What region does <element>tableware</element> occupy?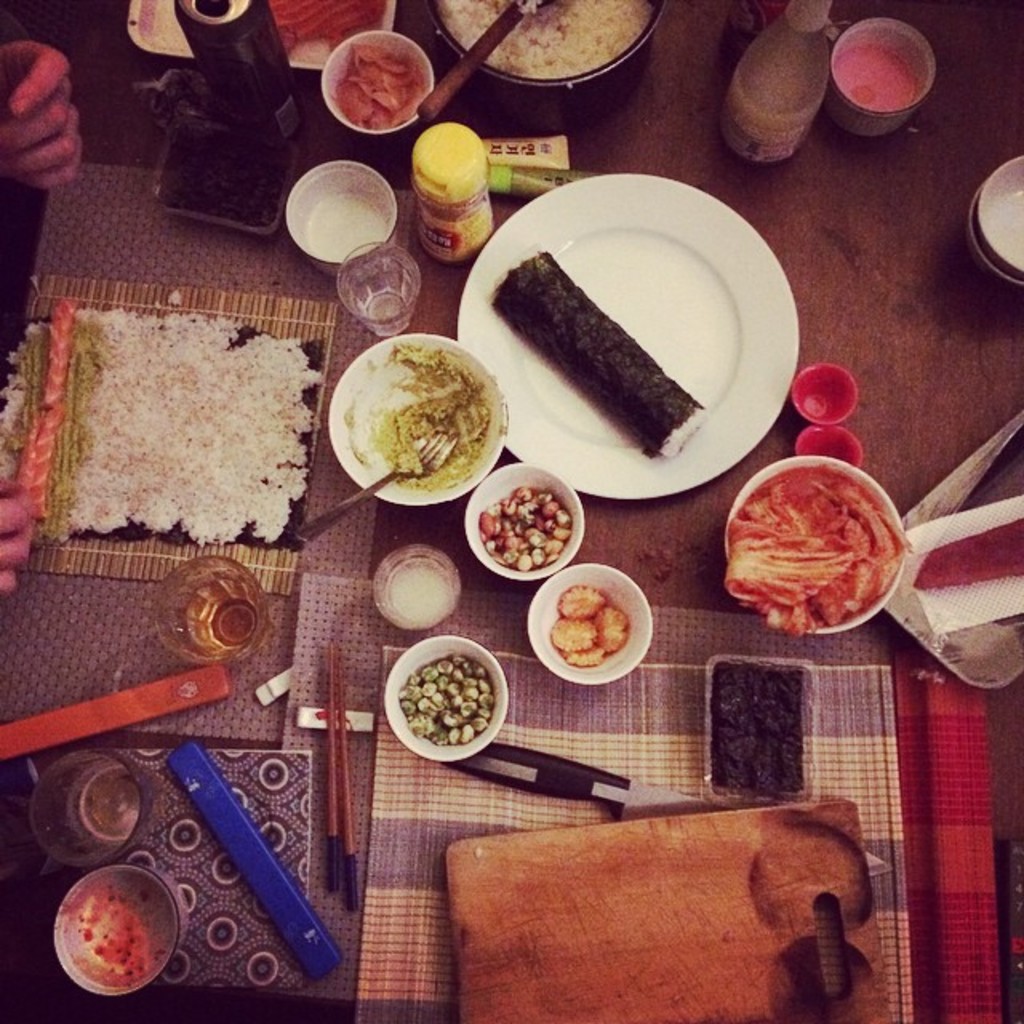
338 237 411 334.
